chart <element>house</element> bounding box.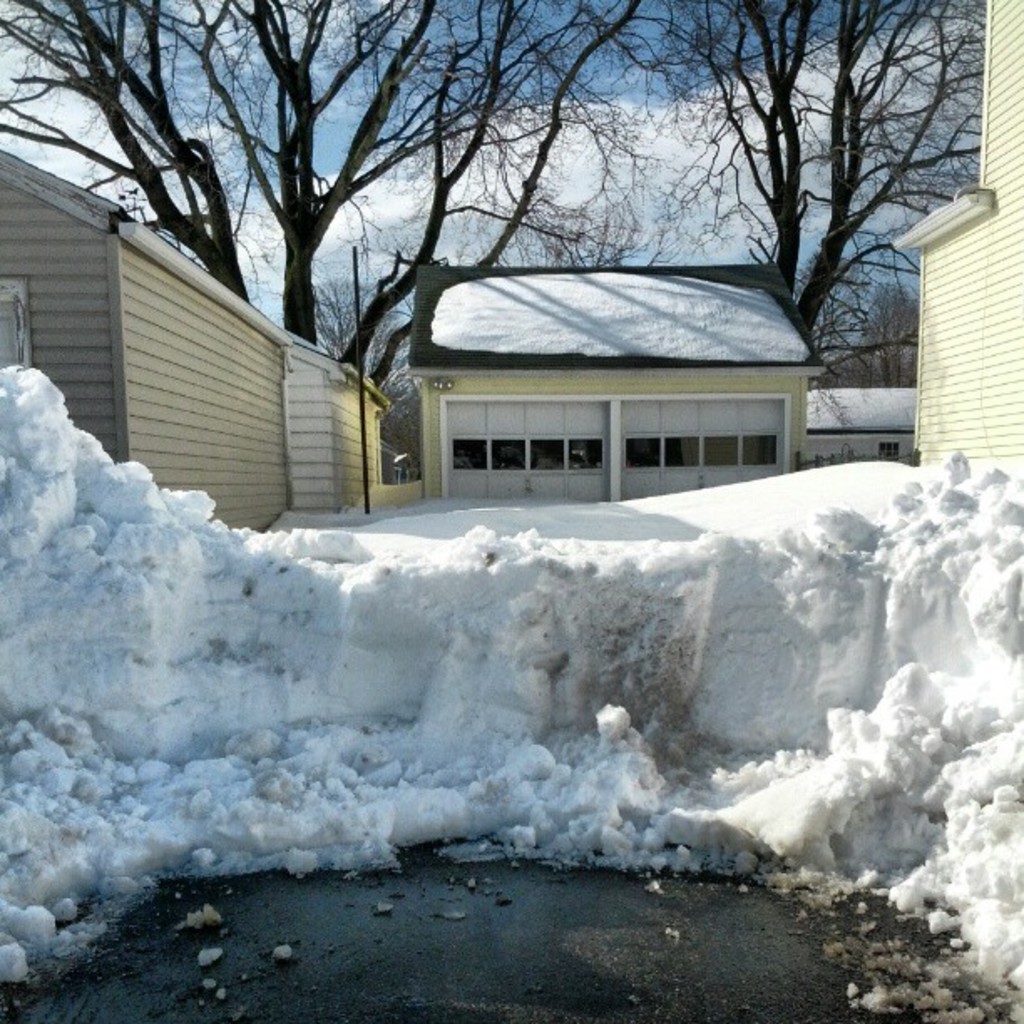
Charted: x1=883 y1=0 x2=1022 y2=472.
